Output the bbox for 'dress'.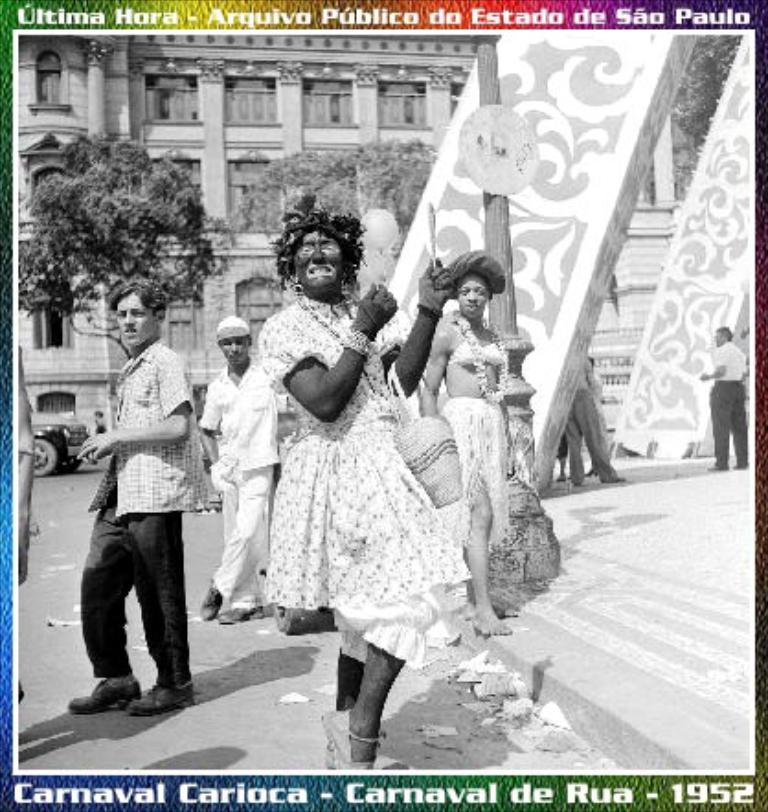
[239, 285, 467, 656].
